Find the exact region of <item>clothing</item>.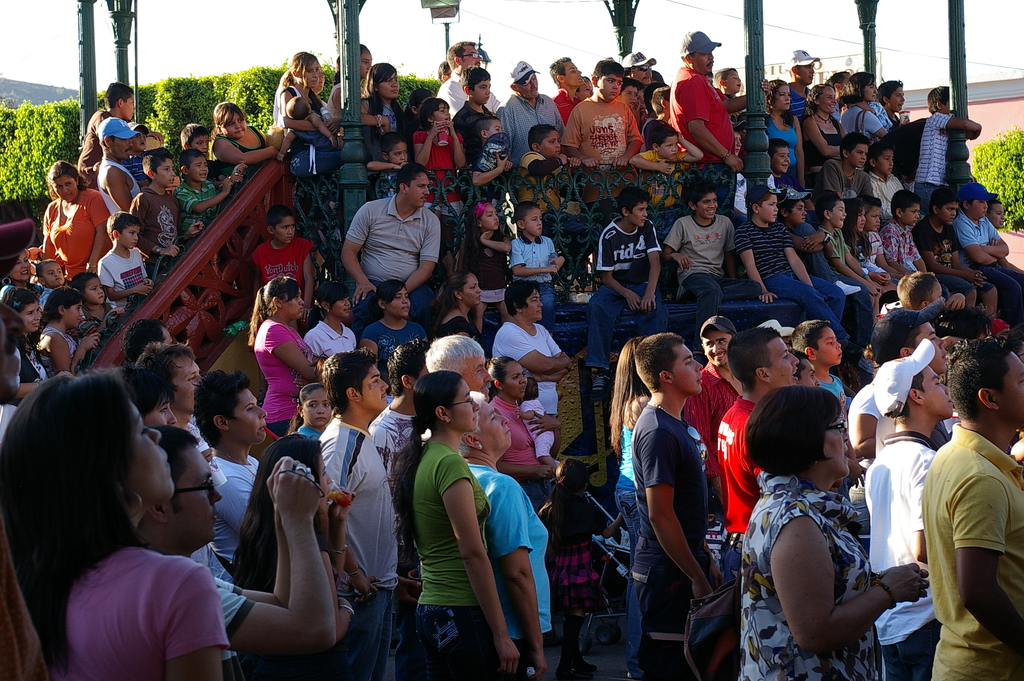
Exact region: [214,577,241,669].
